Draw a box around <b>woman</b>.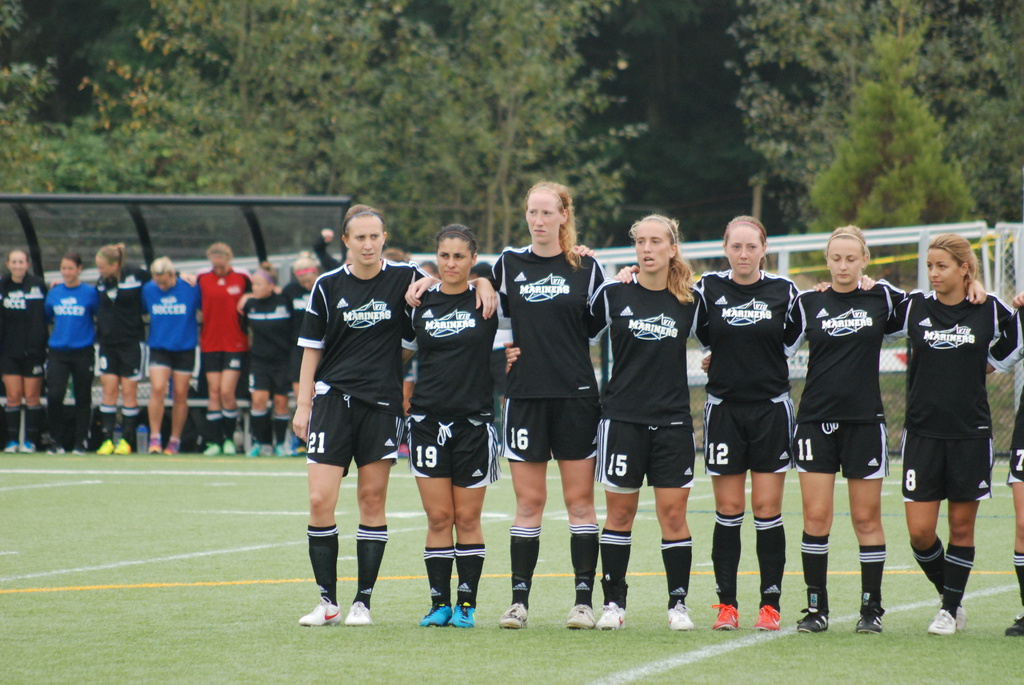
bbox(694, 226, 988, 640).
